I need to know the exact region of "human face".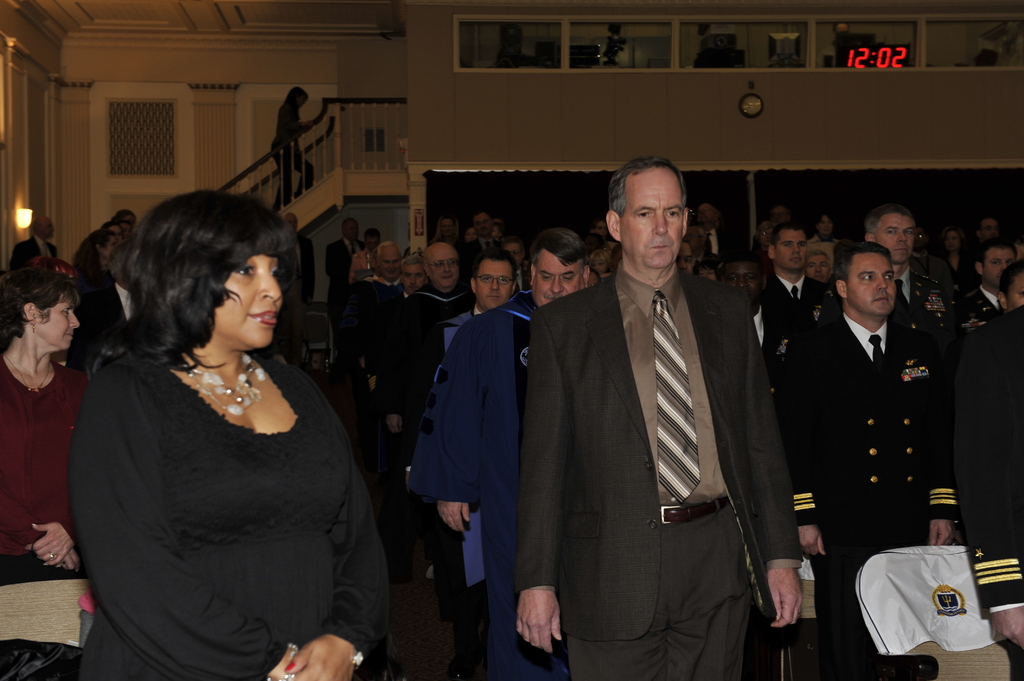
Region: BBox(215, 246, 282, 340).
